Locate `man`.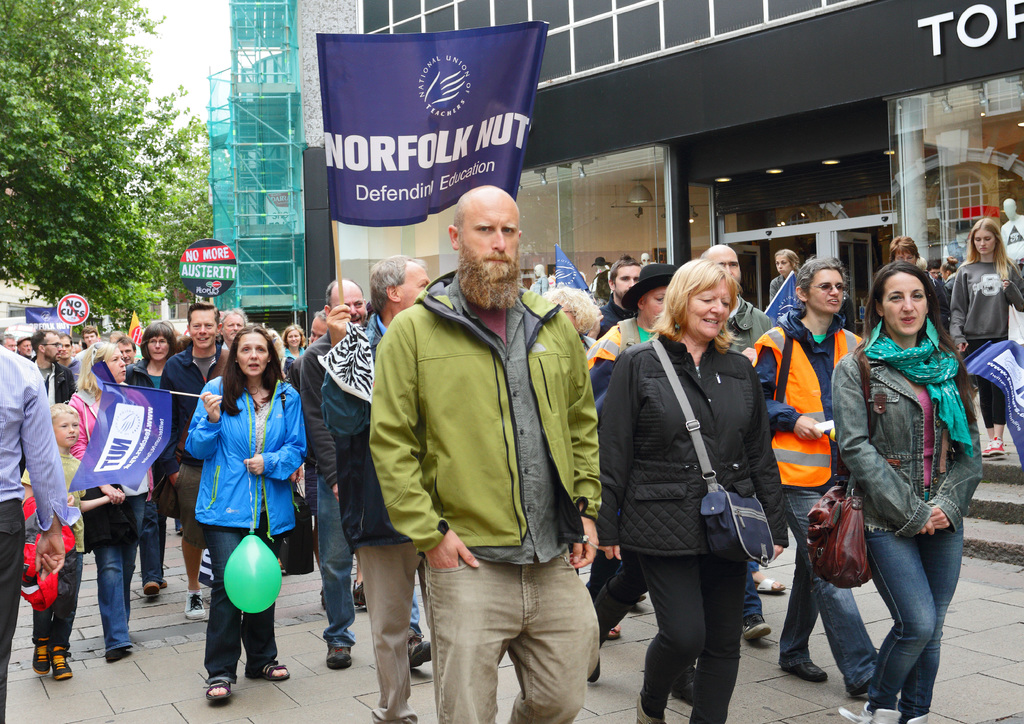
Bounding box: [0, 347, 85, 722].
